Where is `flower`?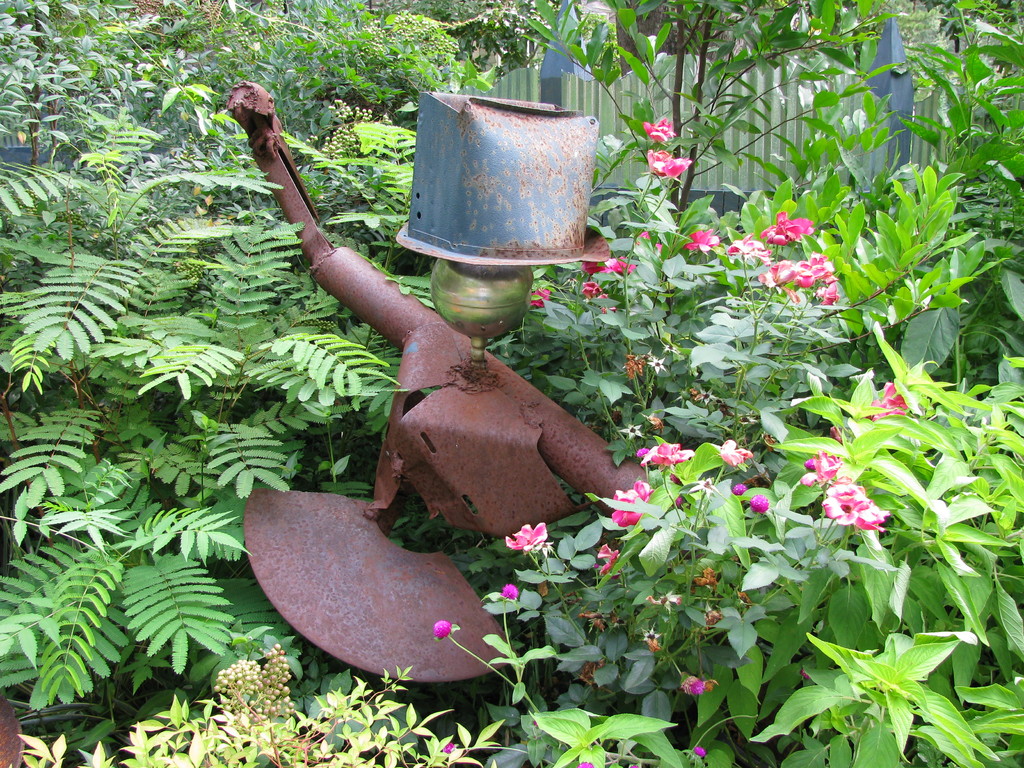
x1=797 y1=447 x2=843 y2=484.
